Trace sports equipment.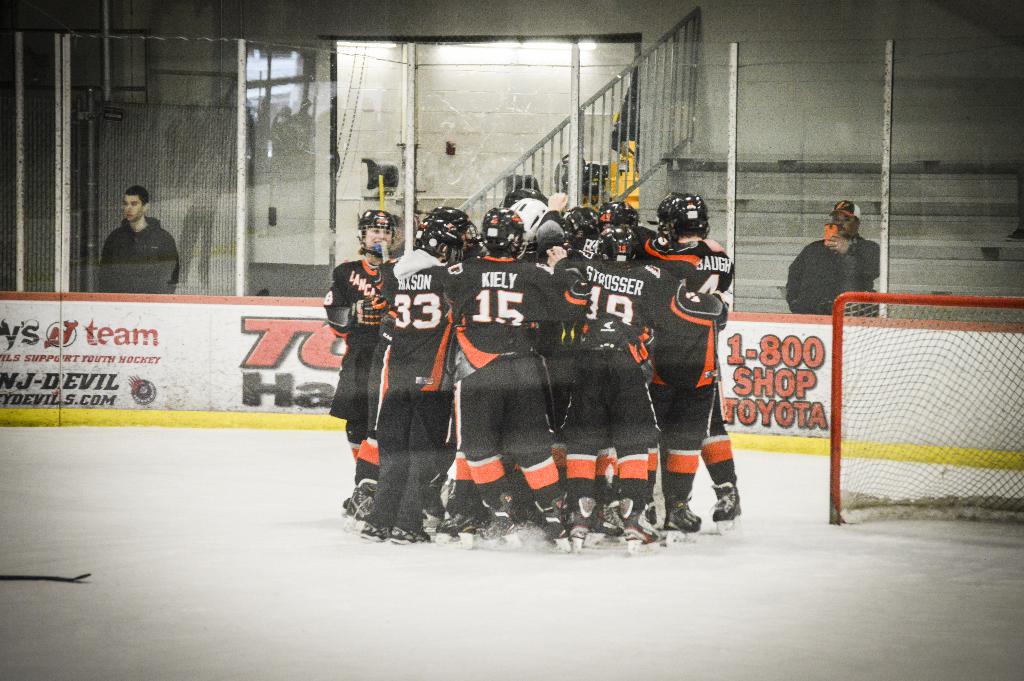
Traced to <bbox>652, 192, 682, 236</bbox>.
